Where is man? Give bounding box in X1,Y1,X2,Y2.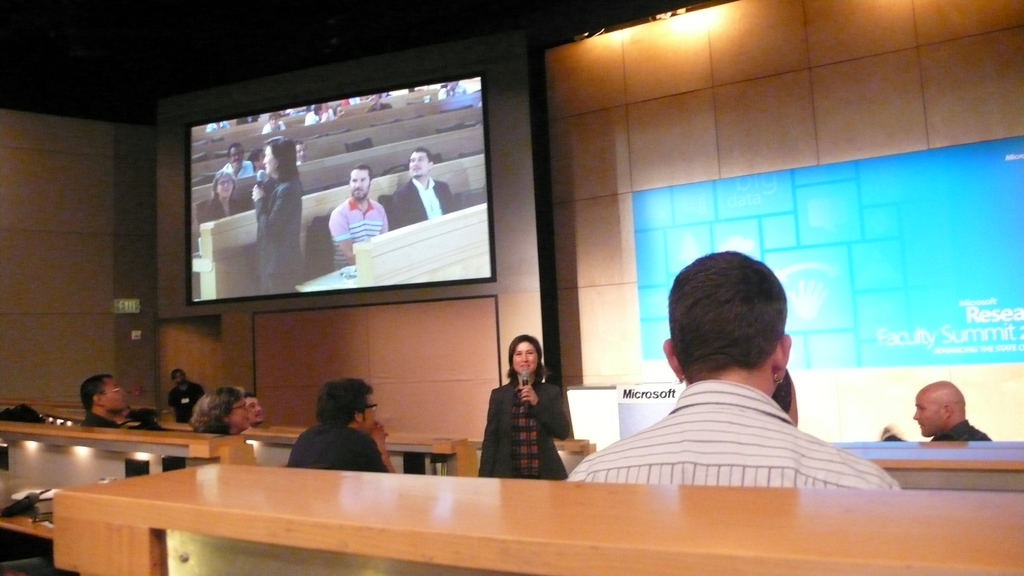
83,370,130,425.
